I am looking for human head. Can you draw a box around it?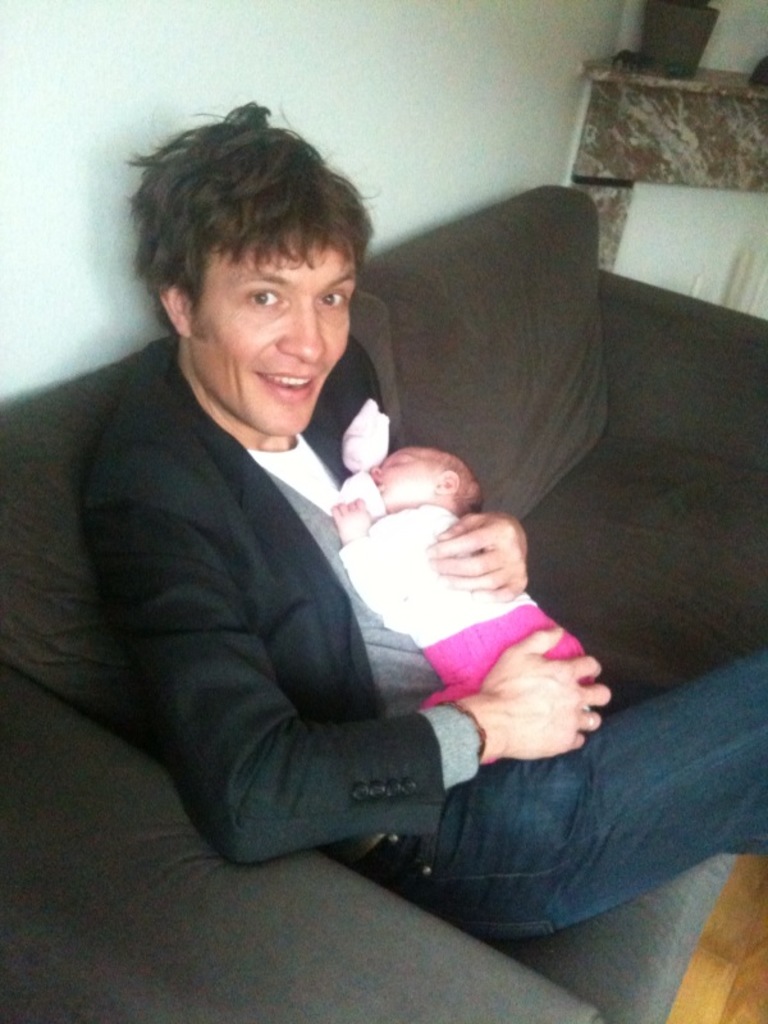
Sure, the bounding box is detection(366, 442, 489, 517).
